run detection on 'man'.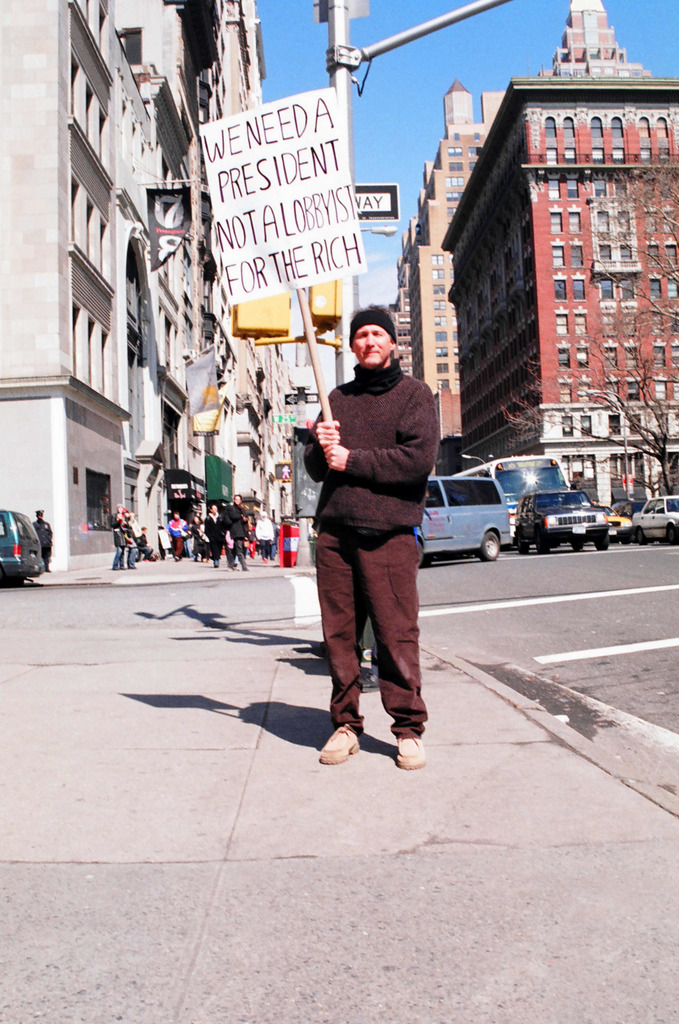
Result: Rect(221, 490, 257, 566).
